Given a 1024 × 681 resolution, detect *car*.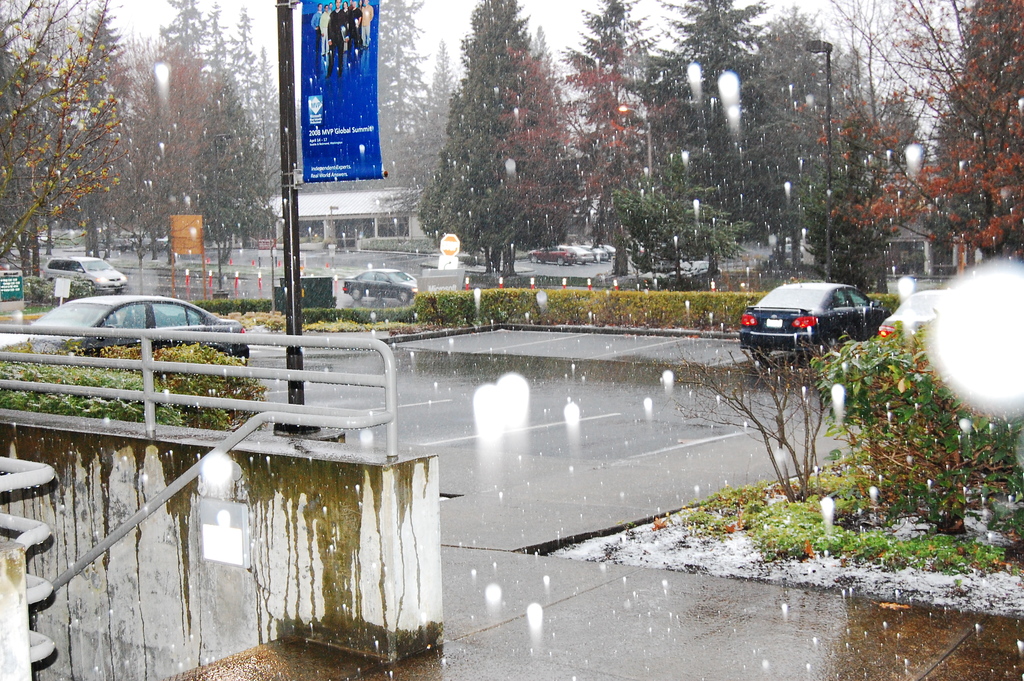
region(742, 281, 889, 364).
